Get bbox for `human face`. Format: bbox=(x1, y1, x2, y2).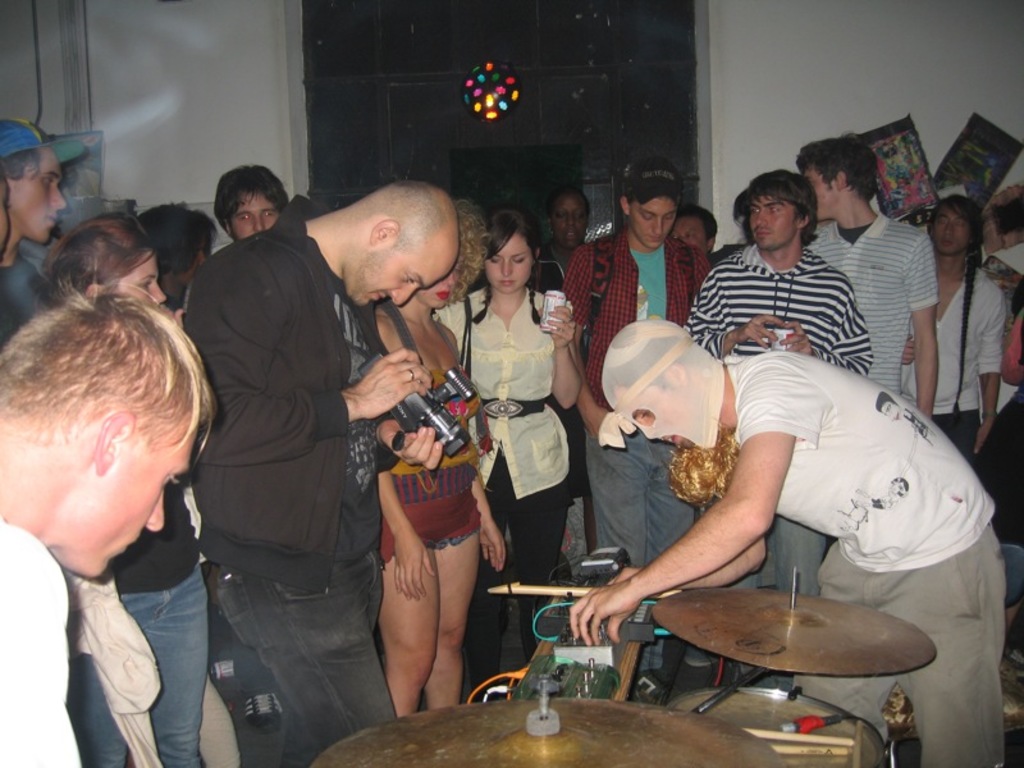
bbox=(59, 424, 193, 580).
